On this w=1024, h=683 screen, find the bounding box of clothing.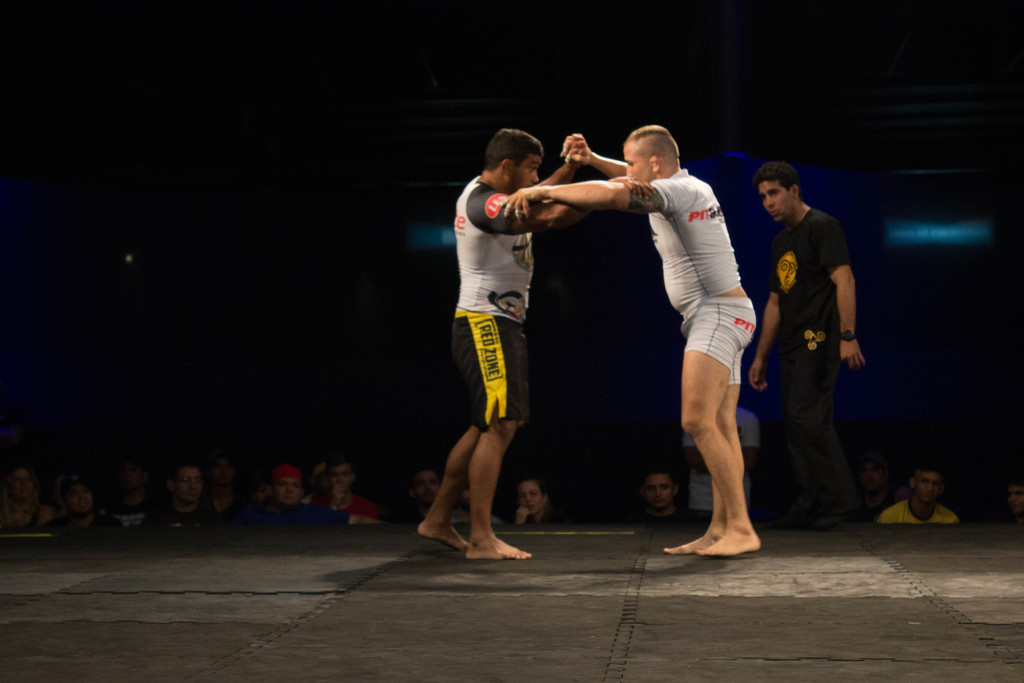
Bounding box: detection(440, 168, 547, 436).
